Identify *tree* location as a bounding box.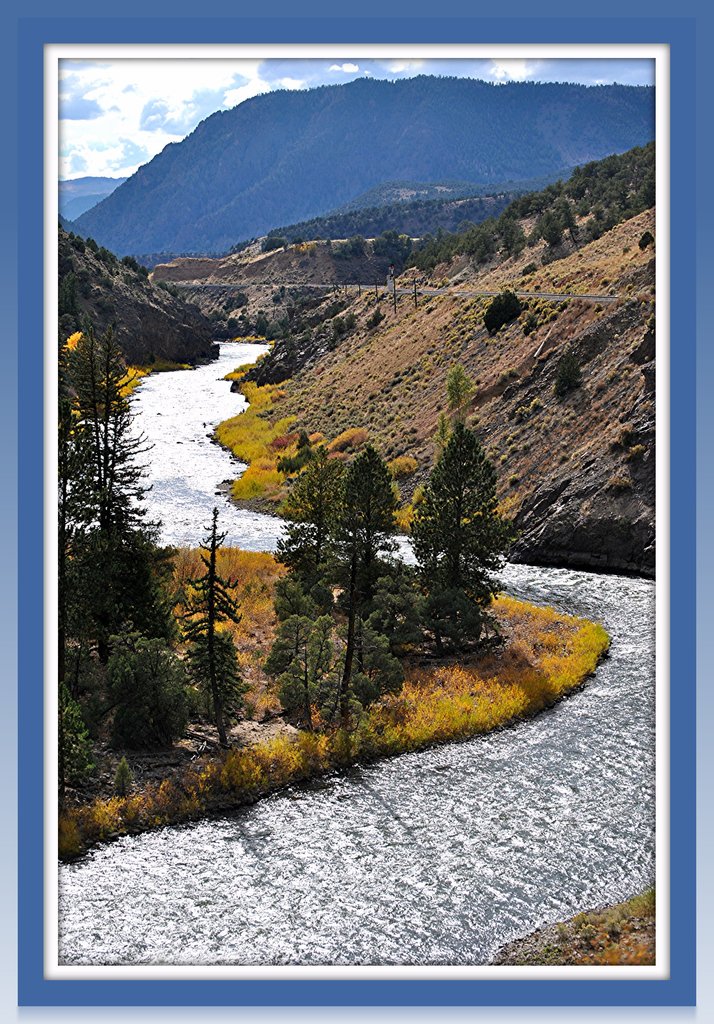
rect(185, 504, 274, 756).
